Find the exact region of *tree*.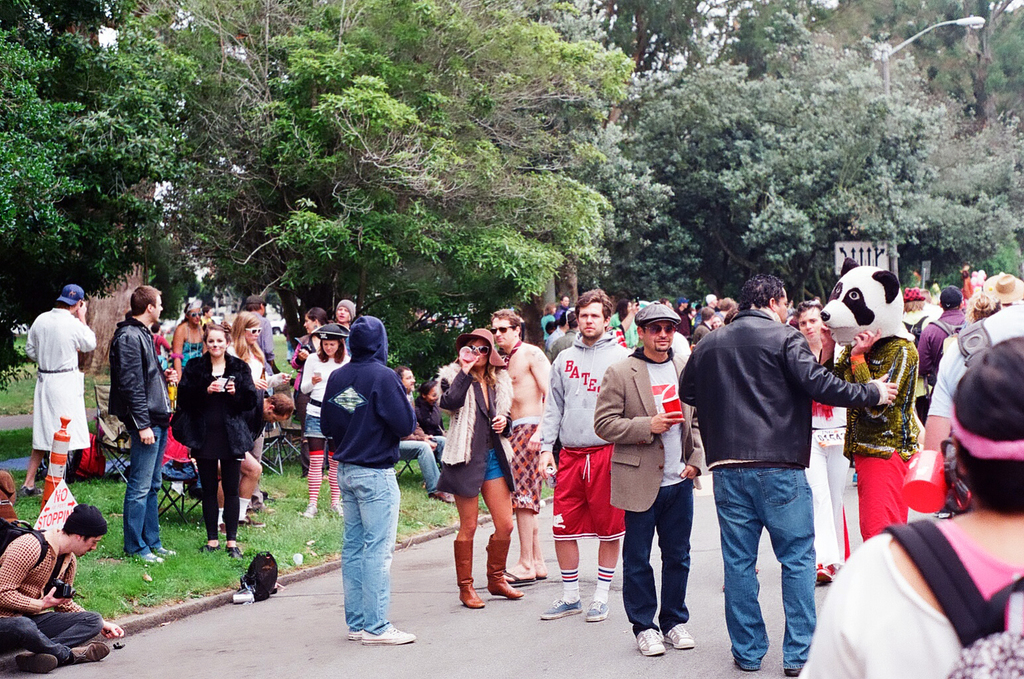
Exact region: 620 54 899 292.
